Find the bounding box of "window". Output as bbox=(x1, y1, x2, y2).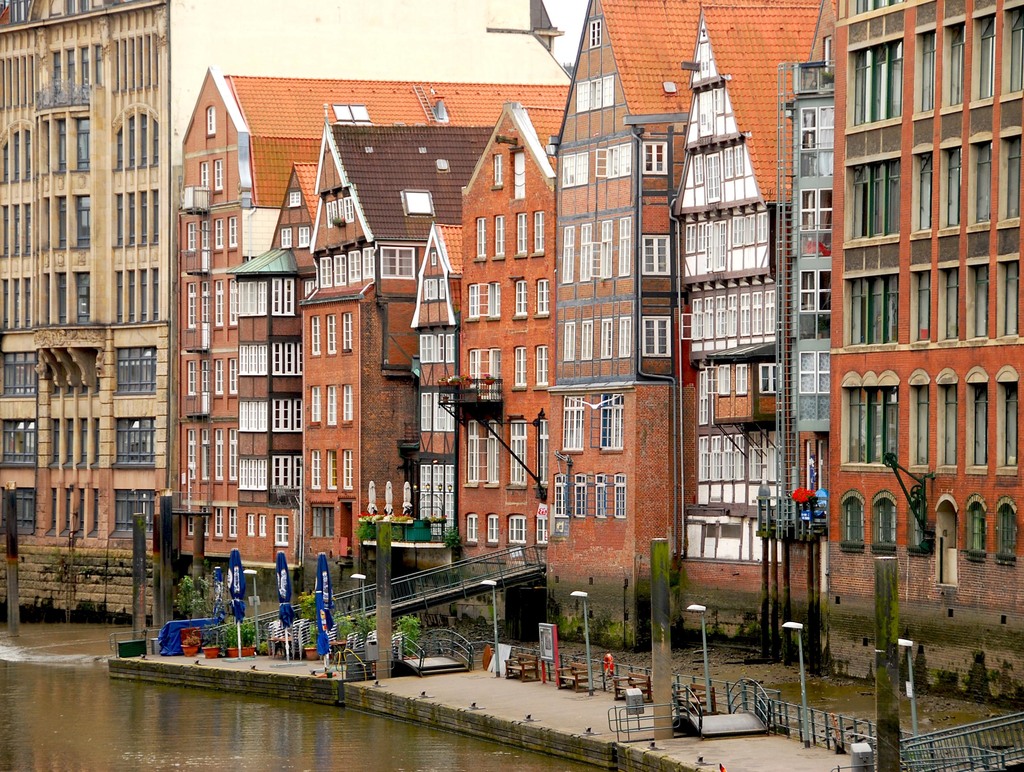
bbox=(695, 223, 704, 250).
